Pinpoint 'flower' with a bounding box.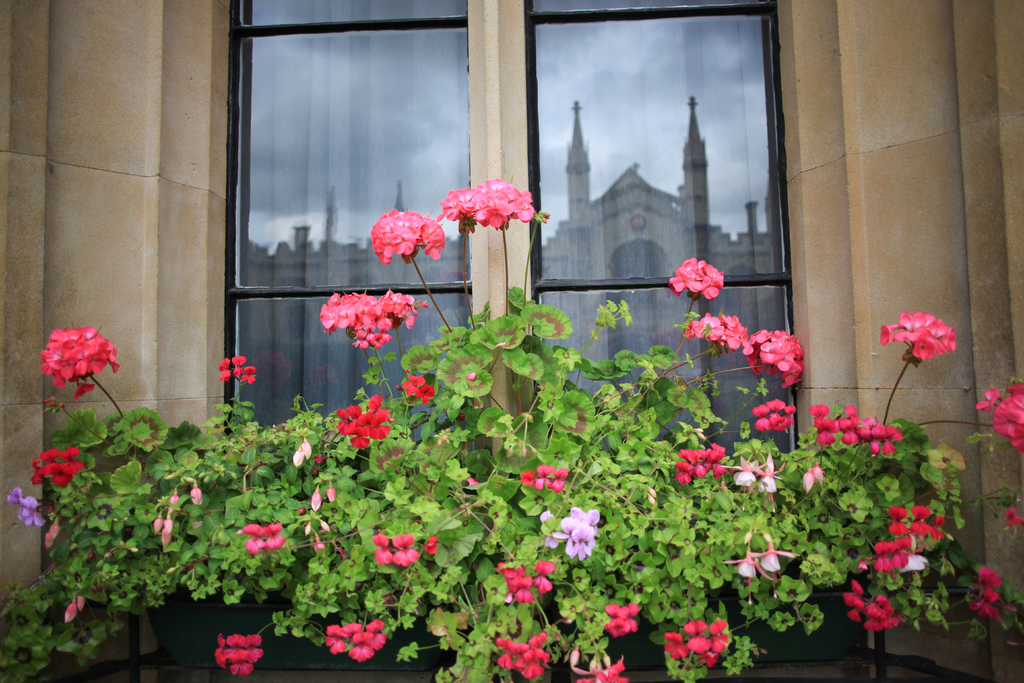
region(977, 388, 1000, 416).
